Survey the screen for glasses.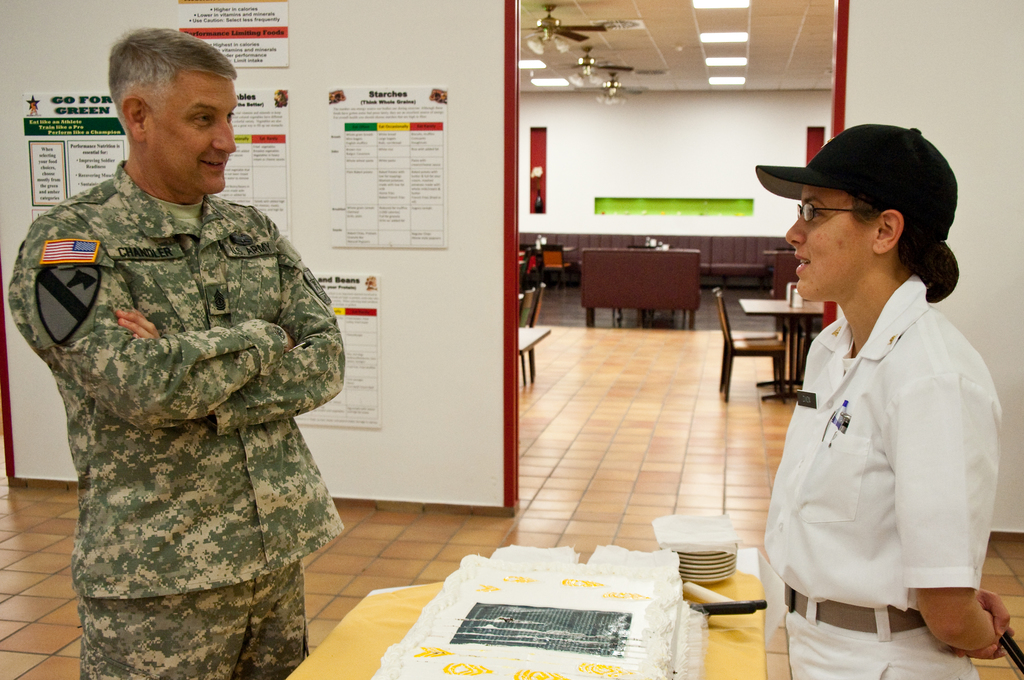
Survey found: bbox=[796, 202, 852, 222].
